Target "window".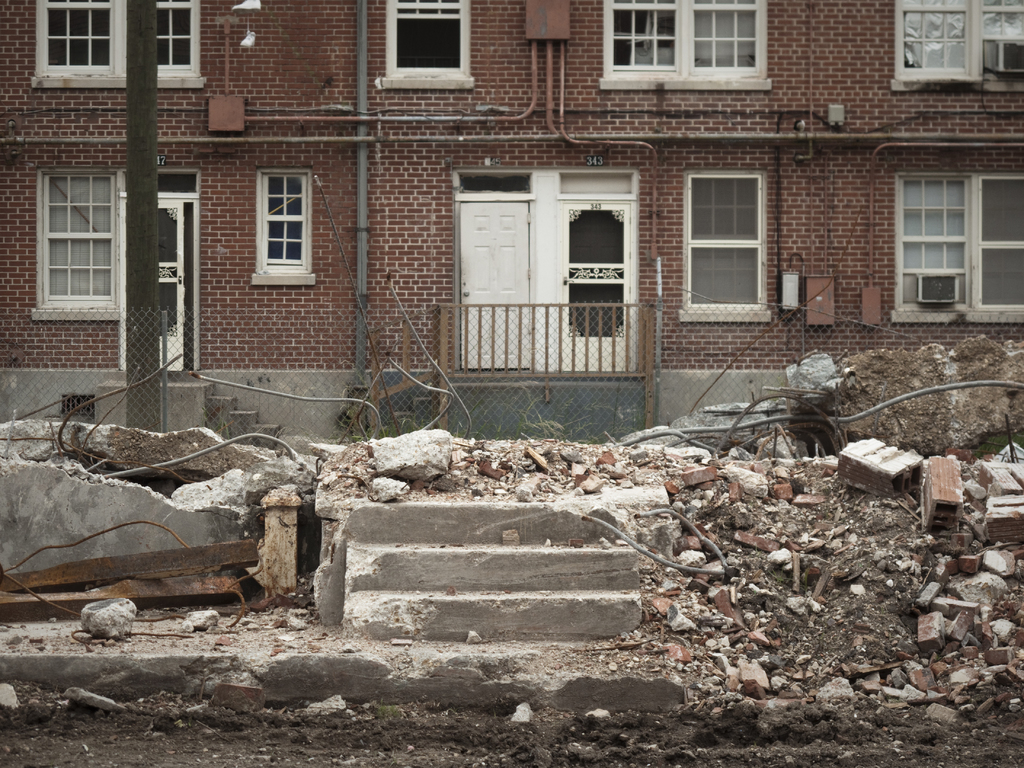
Target region: bbox=[592, 0, 778, 94].
